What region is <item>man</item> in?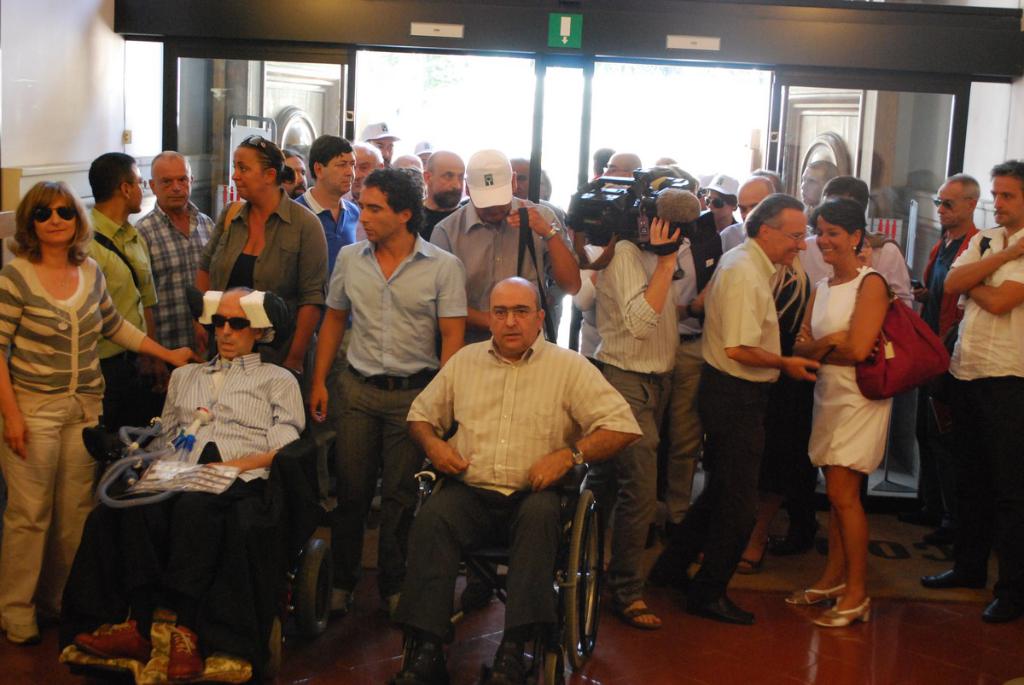
(280, 150, 309, 199).
